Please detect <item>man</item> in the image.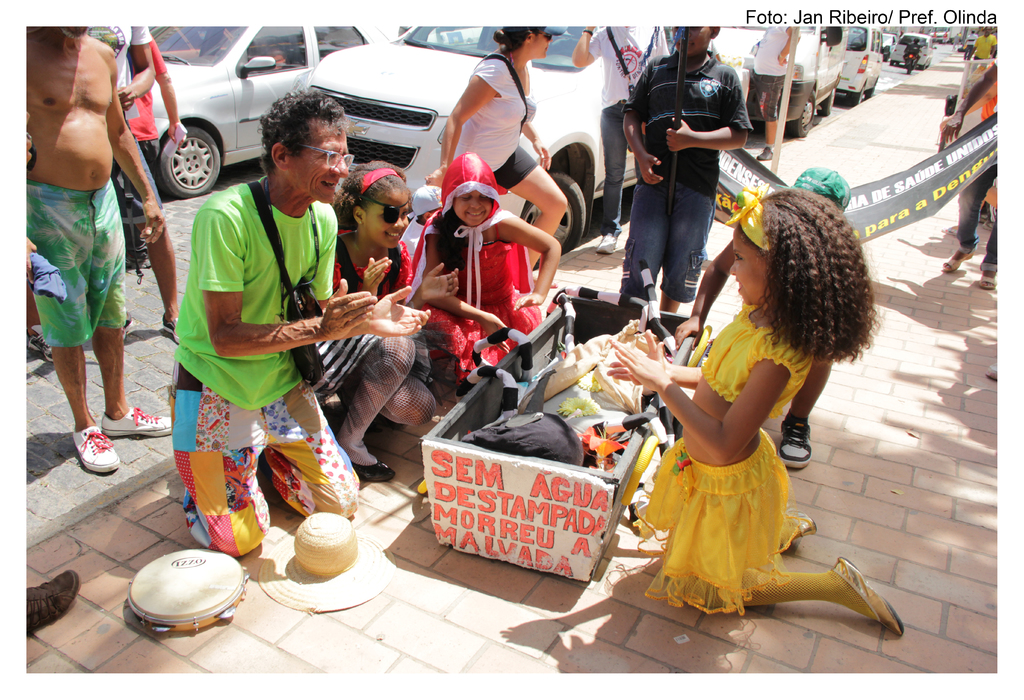
[92, 15, 193, 338].
